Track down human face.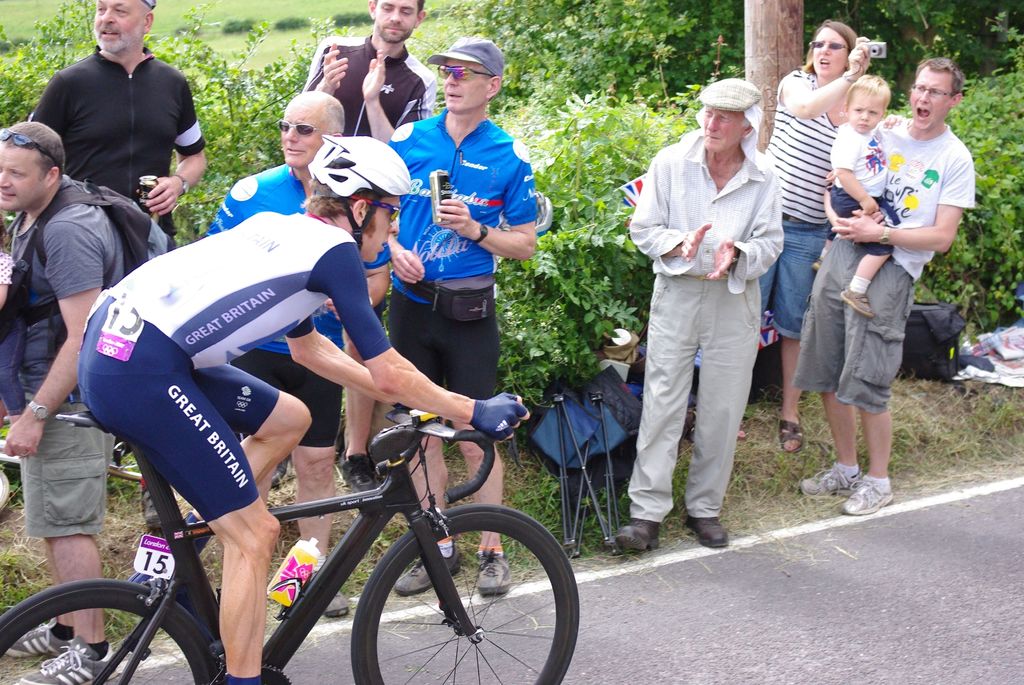
Tracked to (431,67,490,116).
